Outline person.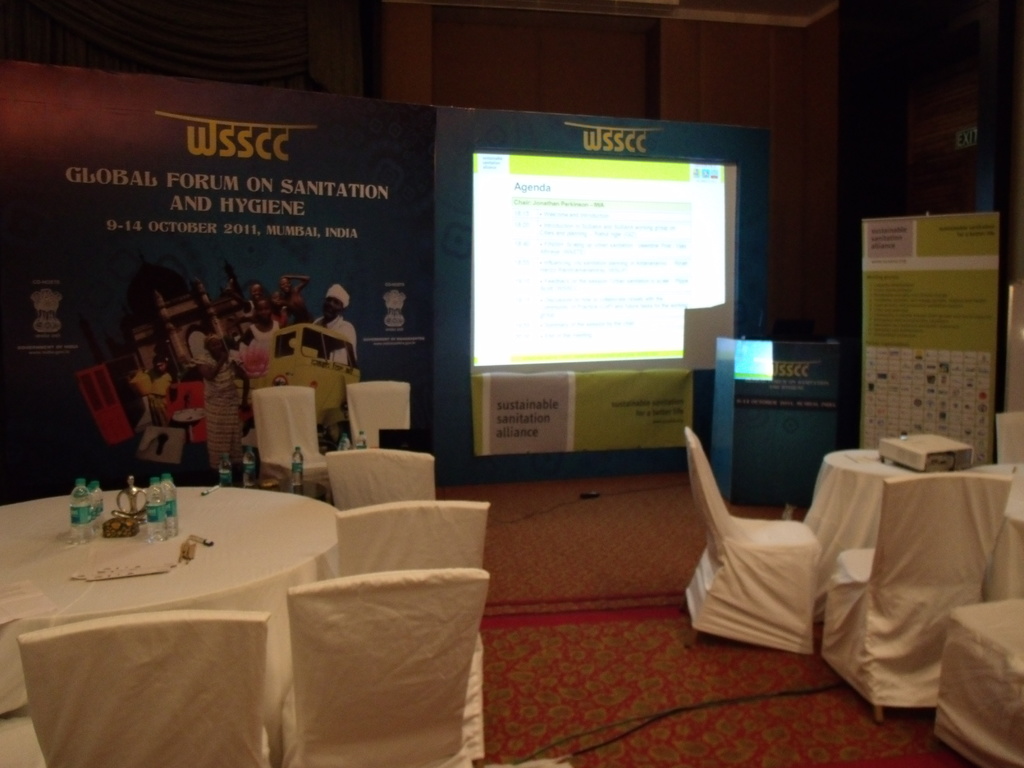
Outline: {"x1": 196, "y1": 333, "x2": 252, "y2": 474}.
